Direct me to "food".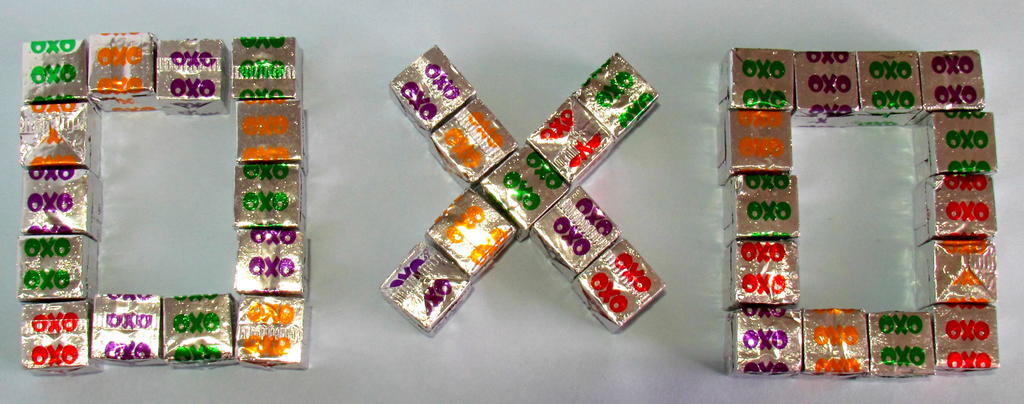
Direction: 20, 299, 99, 370.
